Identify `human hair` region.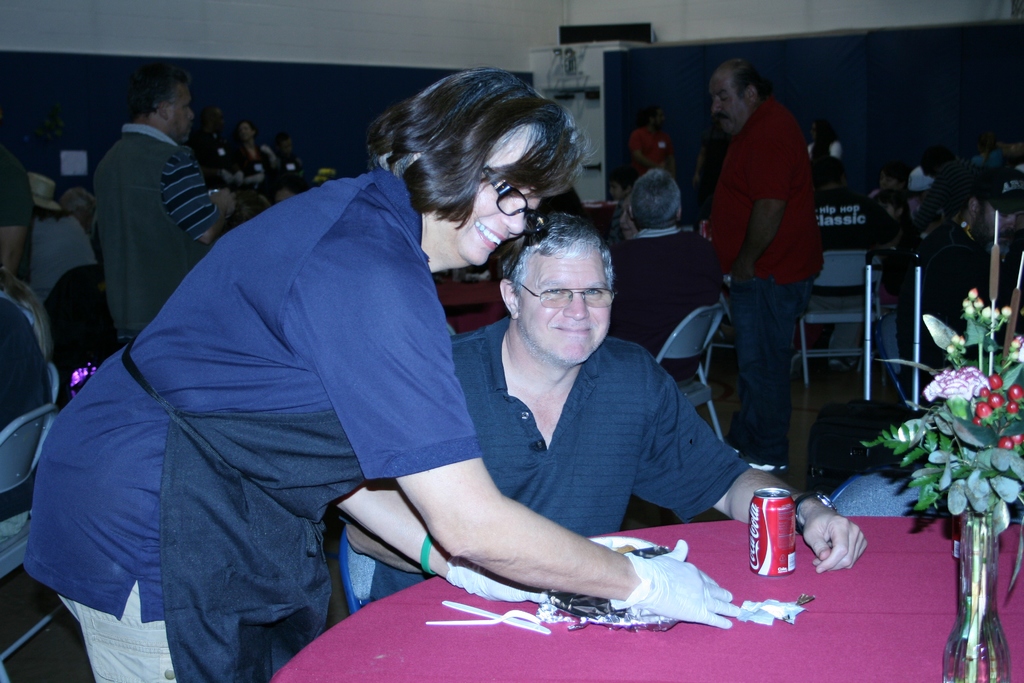
Region: 276:134:289:154.
